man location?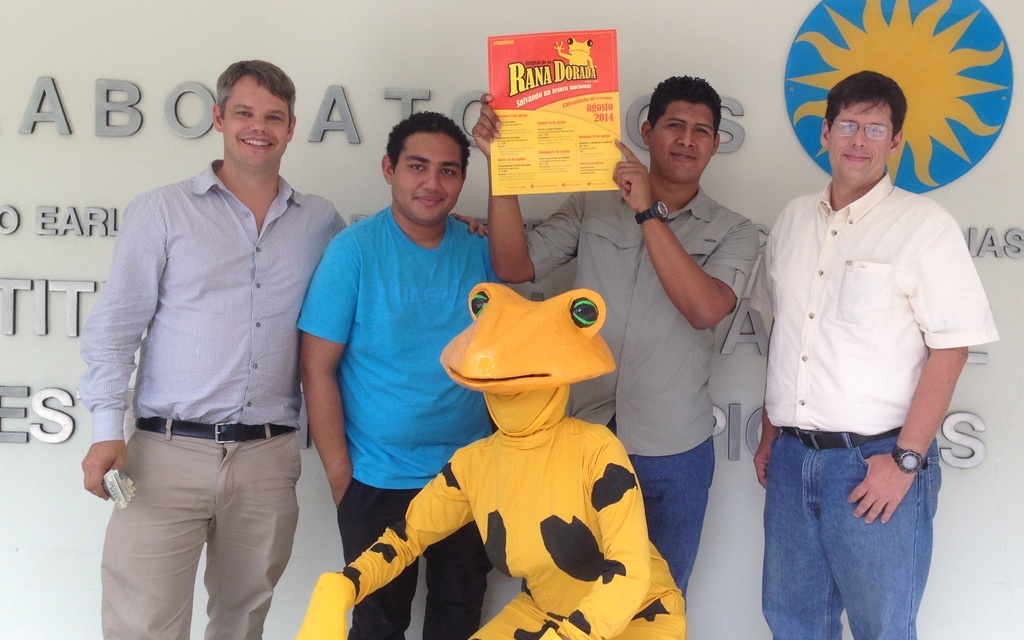
bbox(301, 117, 505, 633)
